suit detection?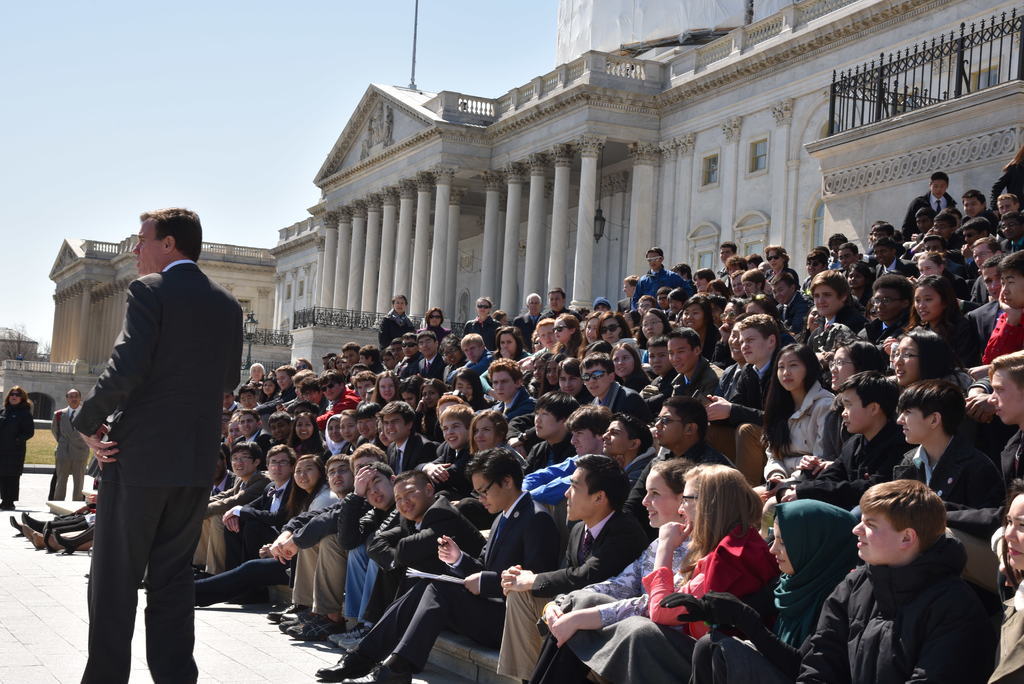
bbox=[511, 311, 542, 345]
